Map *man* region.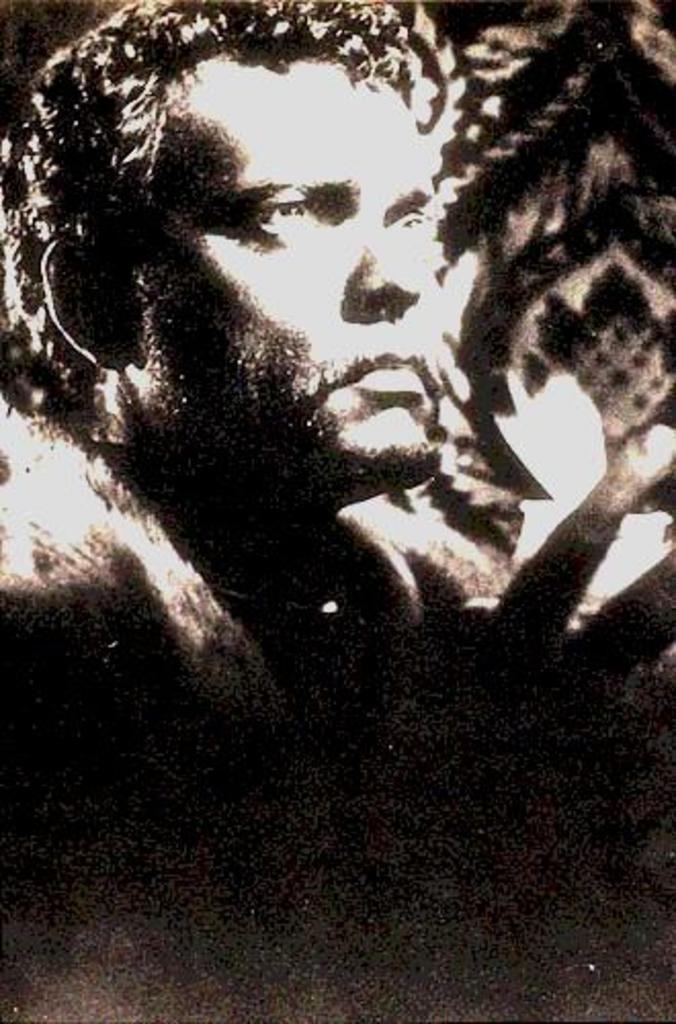
Mapped to {"left": 0, "top": 0, "right": 674, "bottom": 1022}.
